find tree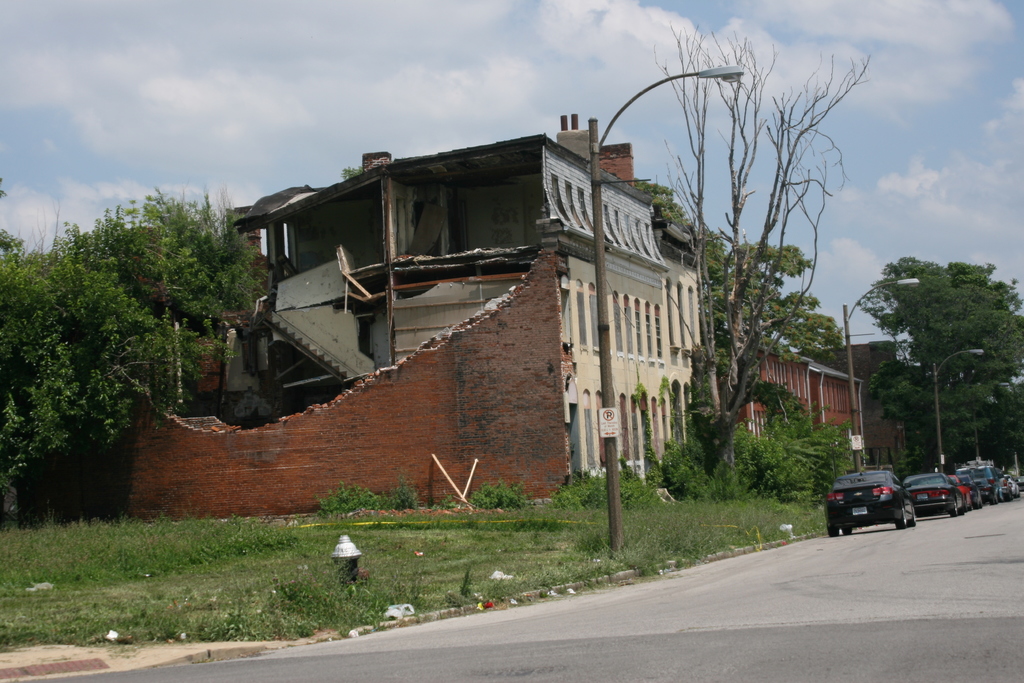
(635, 185, 844, 357)
